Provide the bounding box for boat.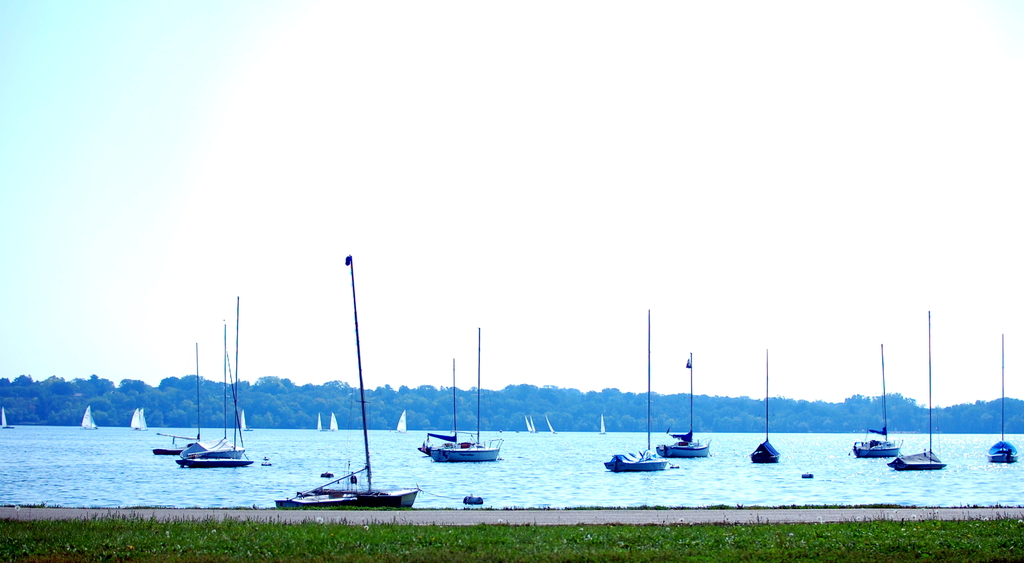
box(660, 349, 714, 458).
